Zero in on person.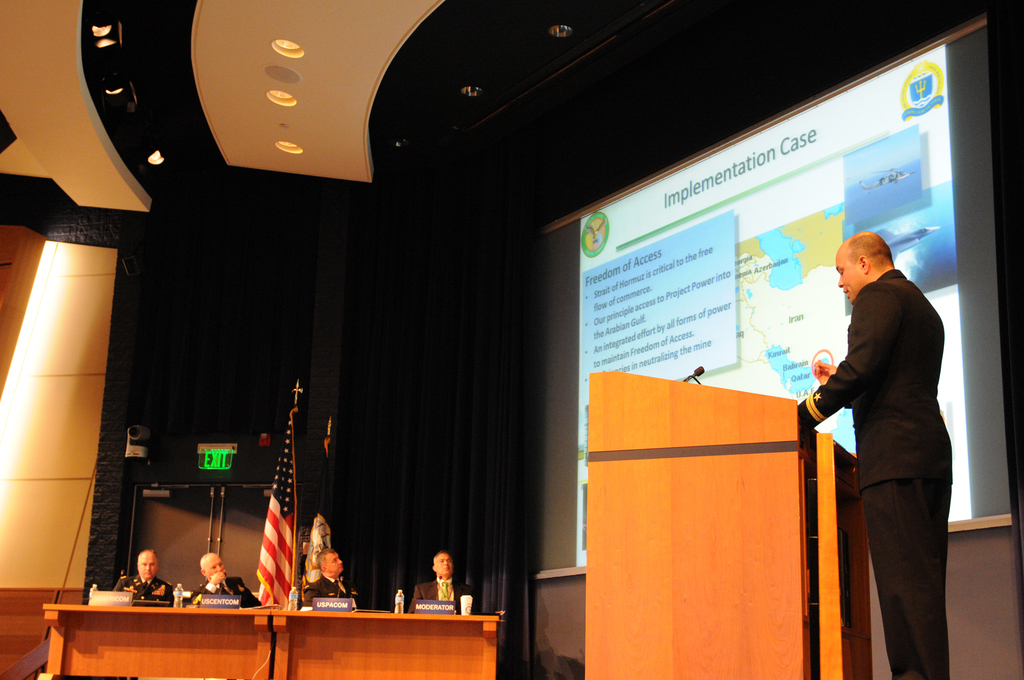
Zeroed in: [x1=188, y1=550, x2=253, y2=610].
